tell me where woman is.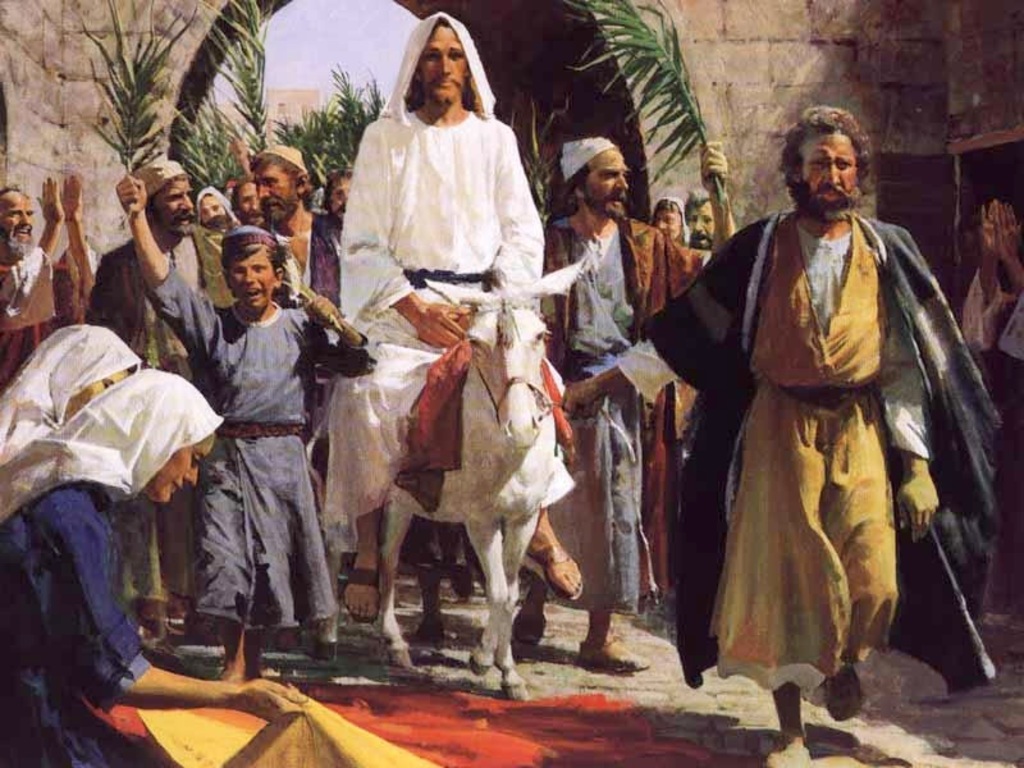
woman is at bbox=[0, 324, 143, 480].
